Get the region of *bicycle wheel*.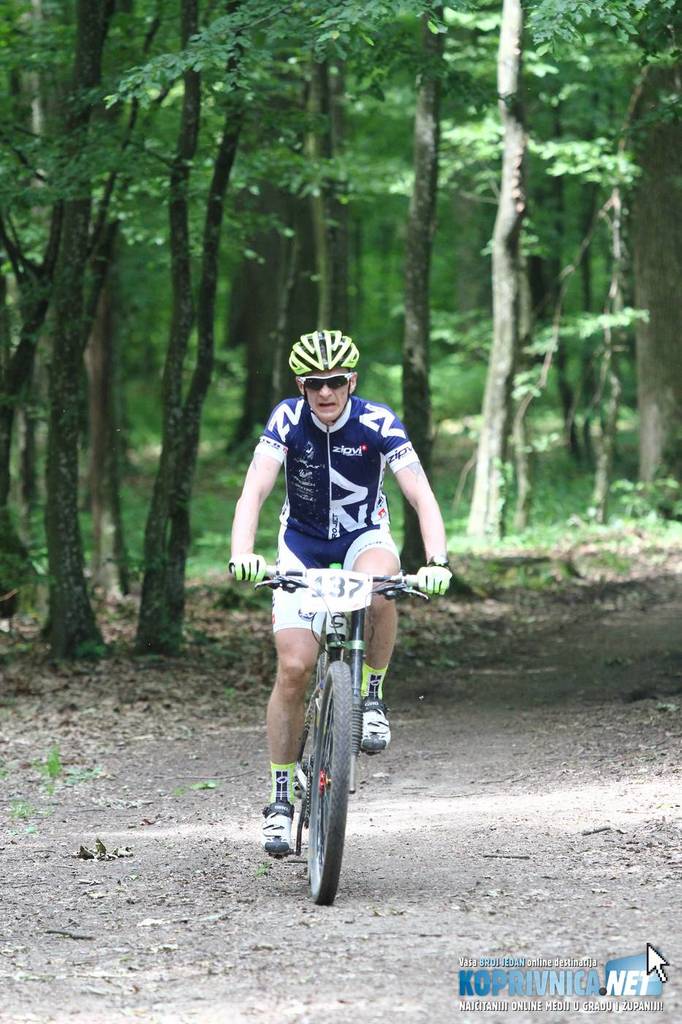
BBox(303, 660, 347, 906).
